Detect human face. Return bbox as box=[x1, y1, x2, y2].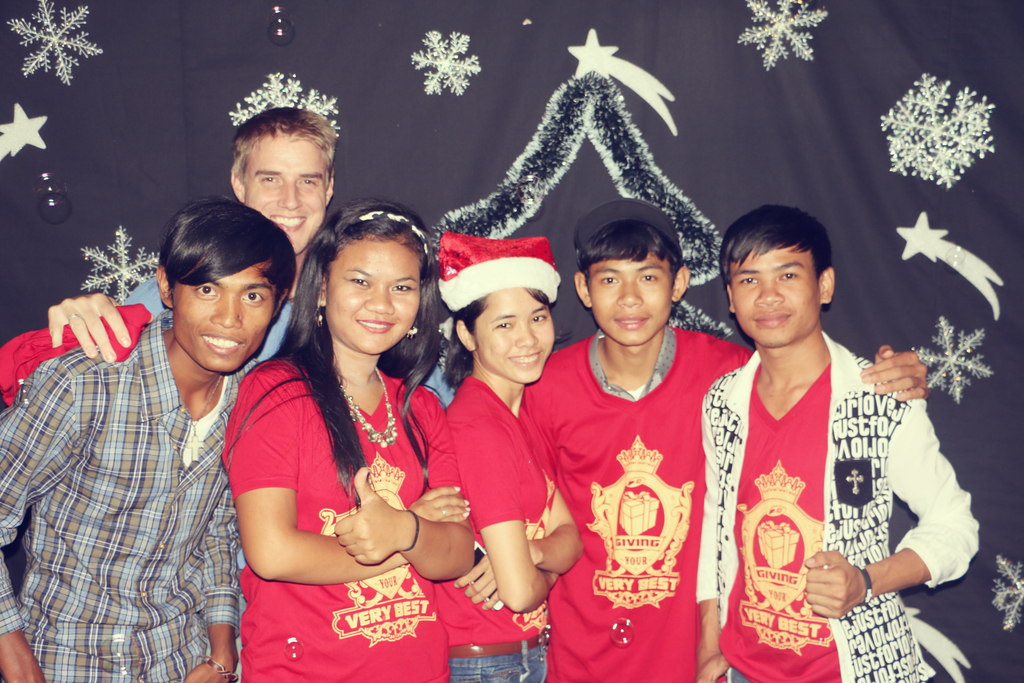
box=[474, 288, 554, 384].
